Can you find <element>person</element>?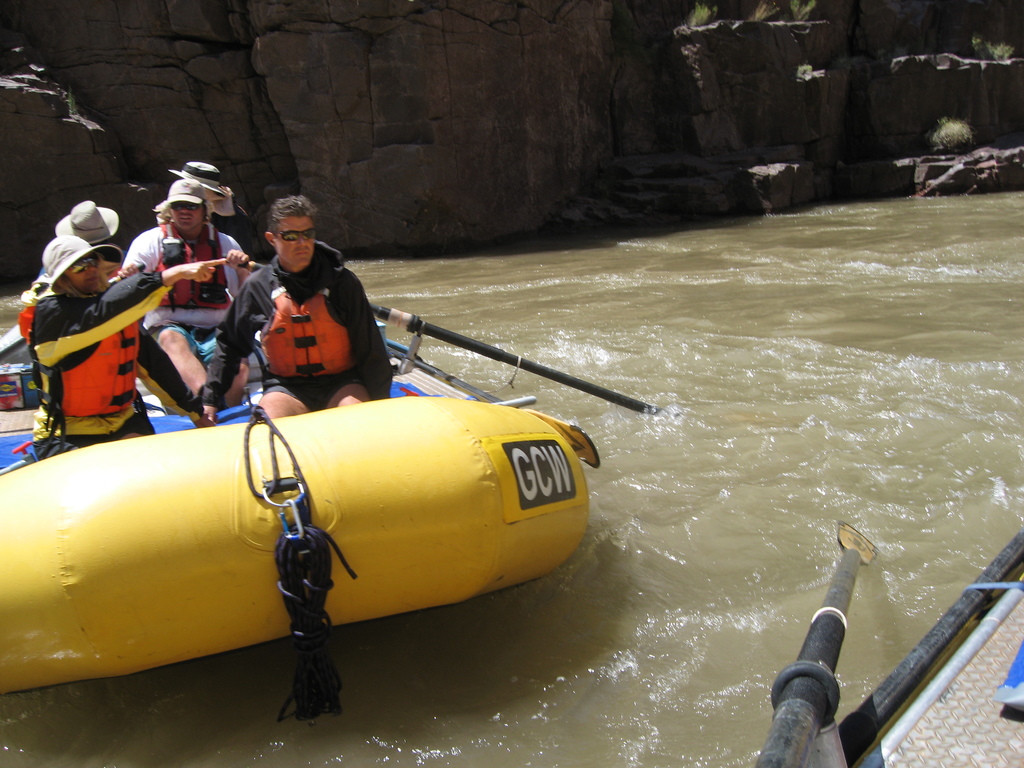
Yes, bounding box: BBox(124, 188, 243, 314).
